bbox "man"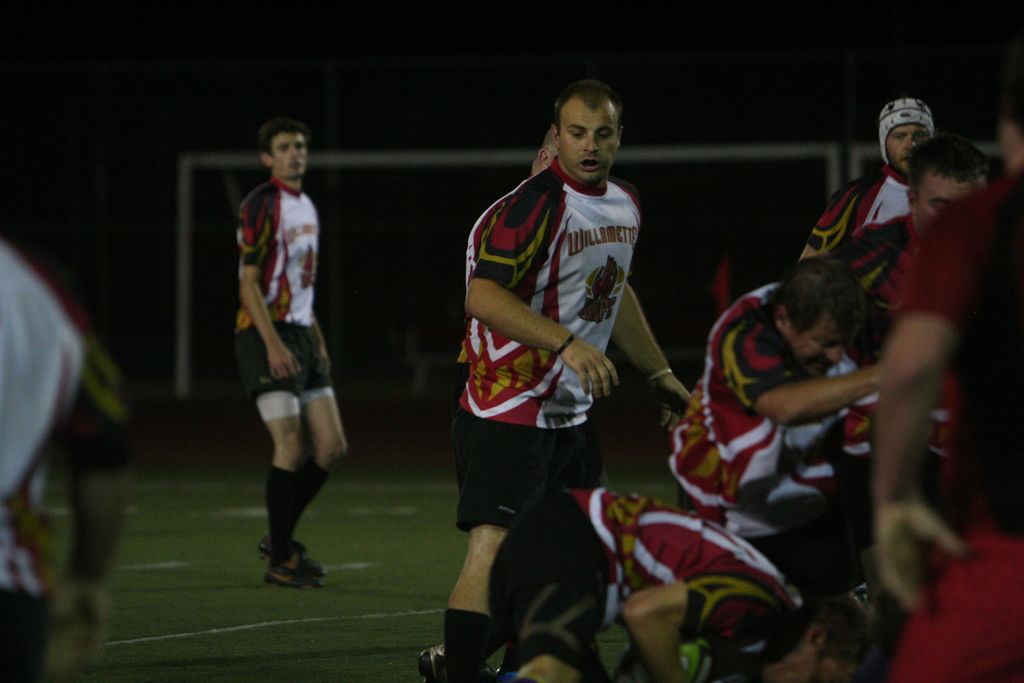
[531, 129, 559, 176]
